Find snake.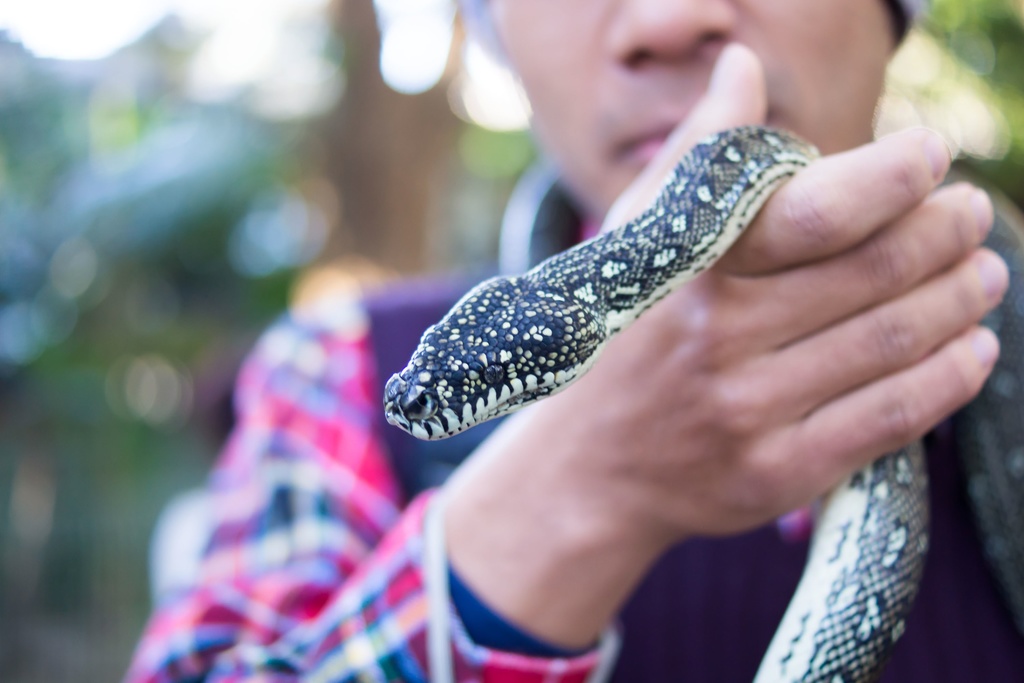
(386, 133, 927, 682).
